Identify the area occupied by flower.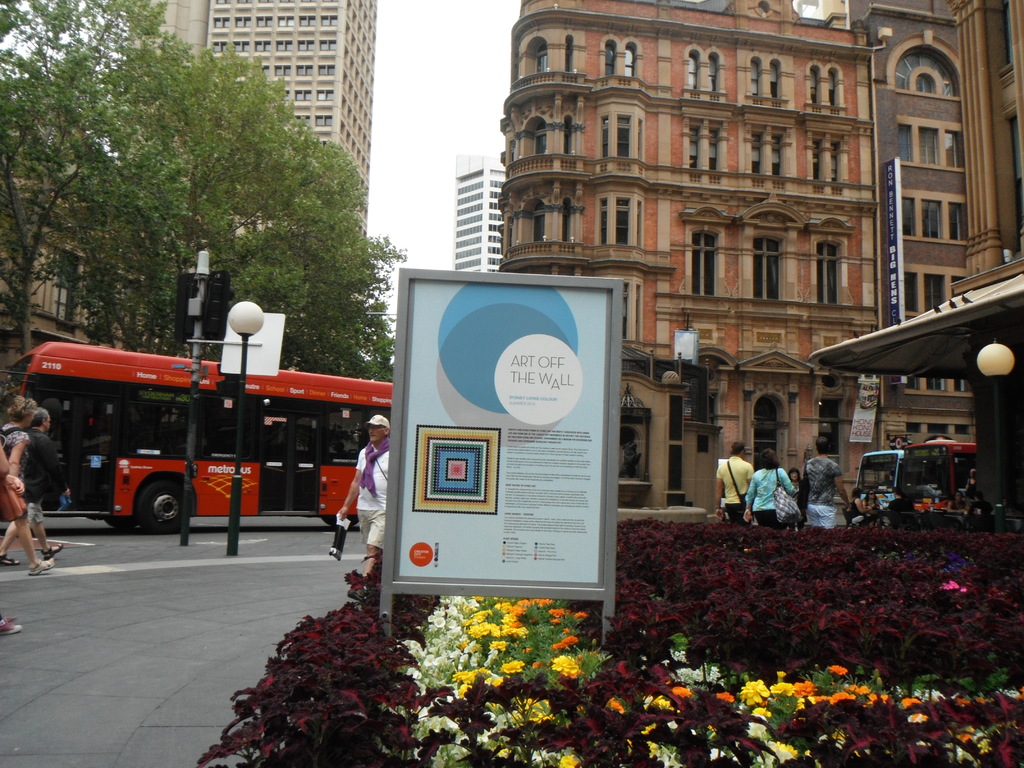
Area: 1000 683 1022 704.
